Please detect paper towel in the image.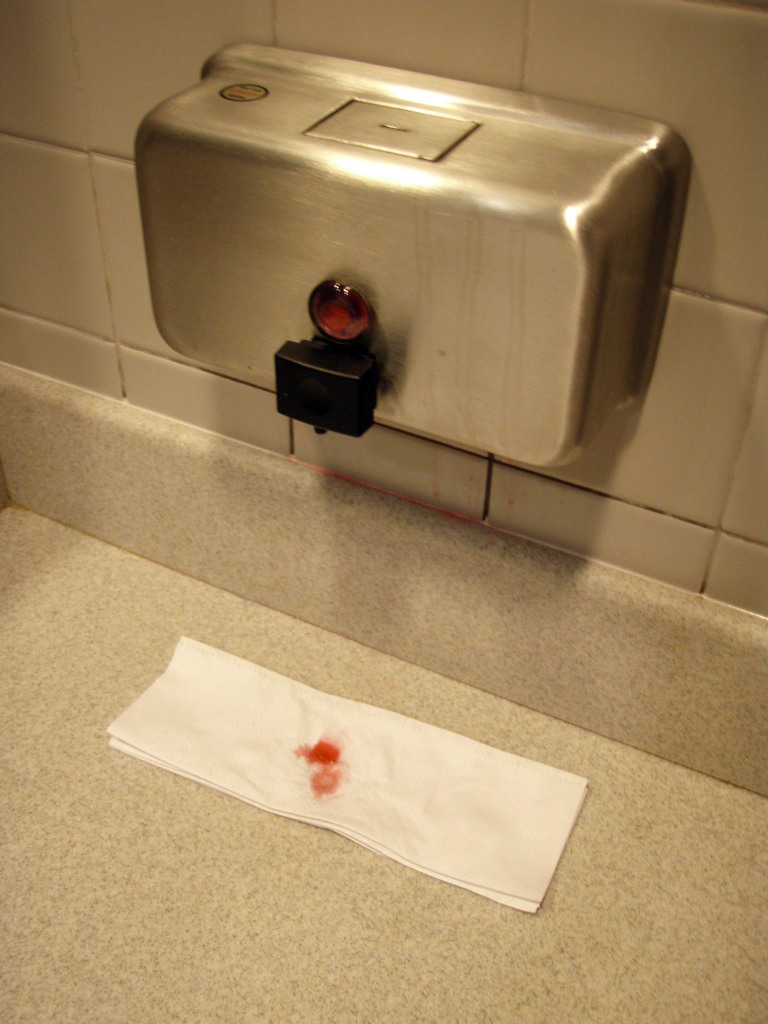
(left=104, top=636, right=591, bottom=915).
